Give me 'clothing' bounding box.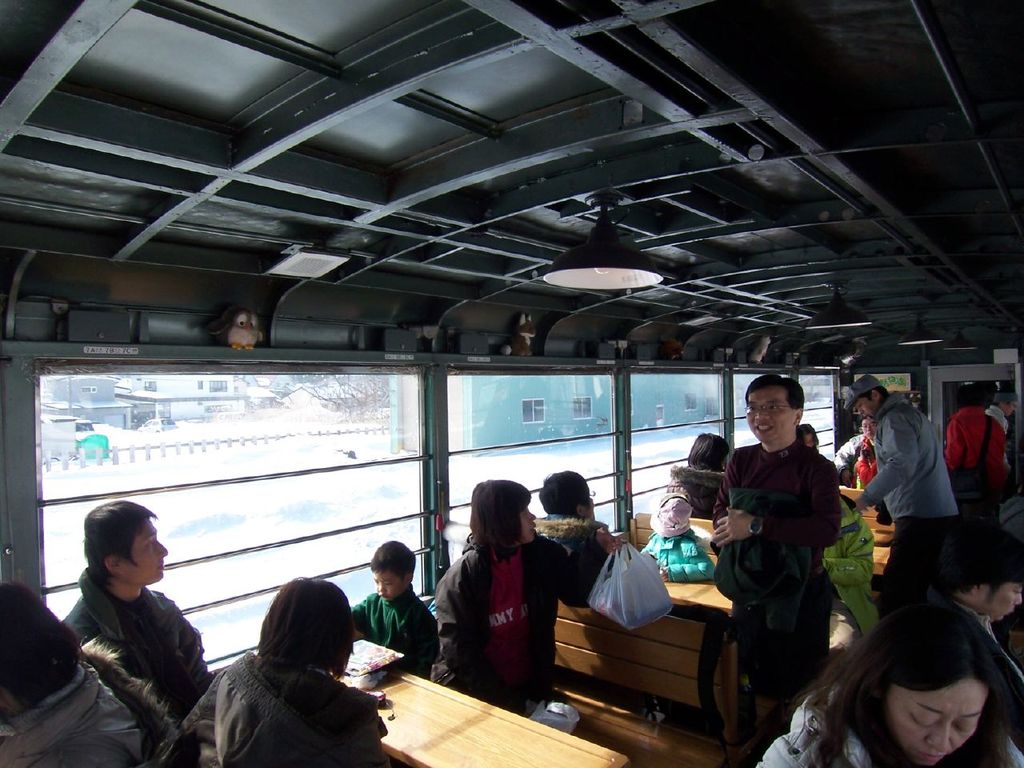
(x1=439, y1=534, x2=554, y2=703).
